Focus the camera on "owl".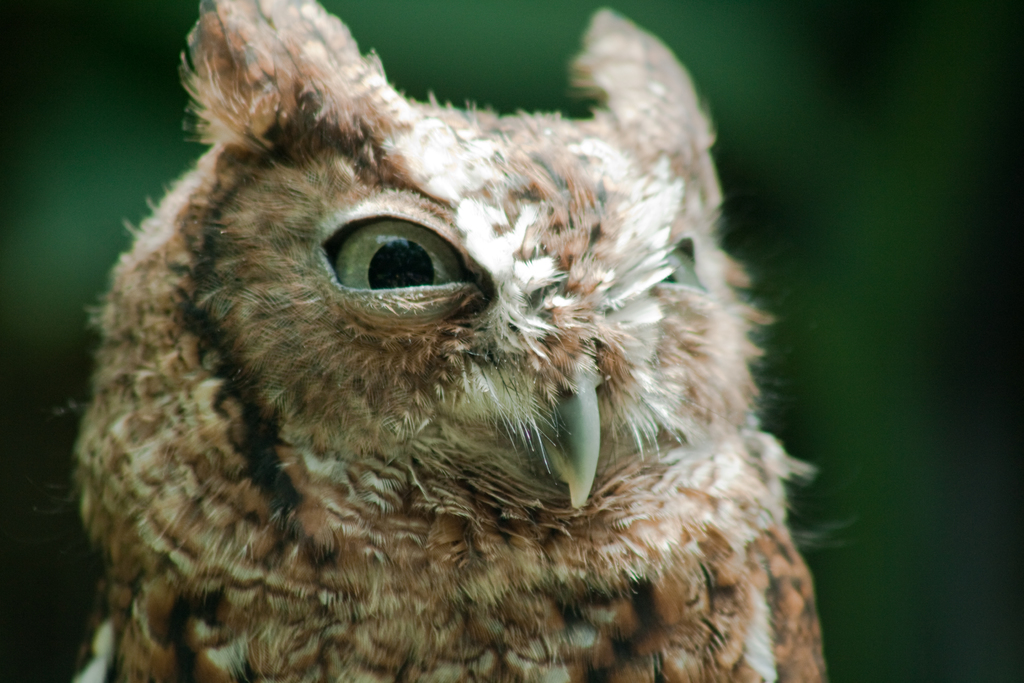
Focus region: x1=68 y1=0 x2=837 y2=682.
